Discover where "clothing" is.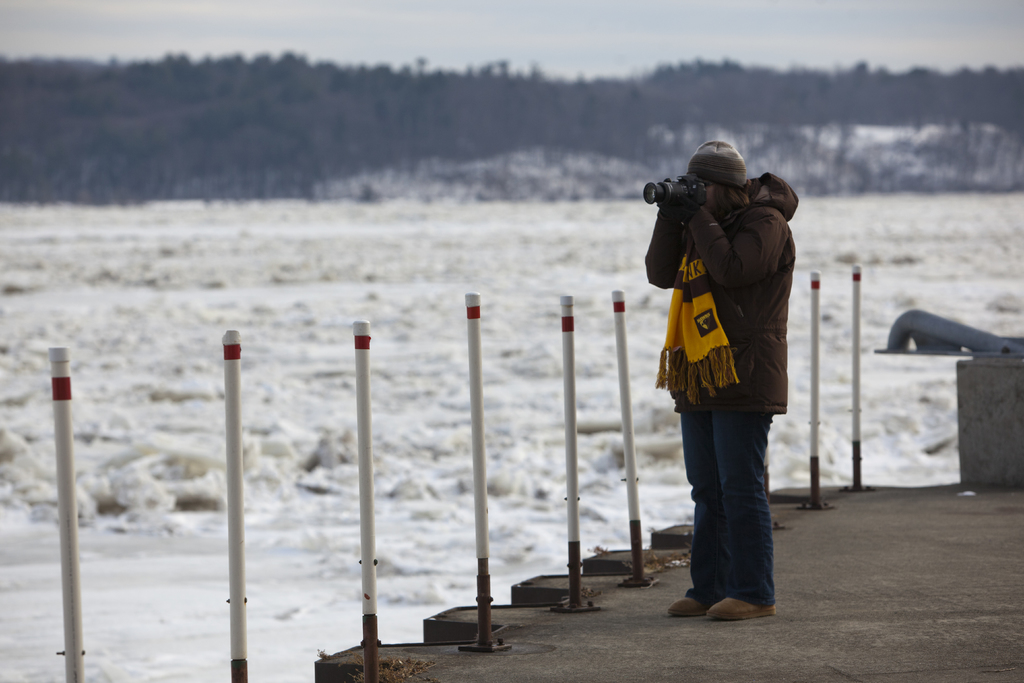
Discovered at box=[673, 406, 778, 605].
